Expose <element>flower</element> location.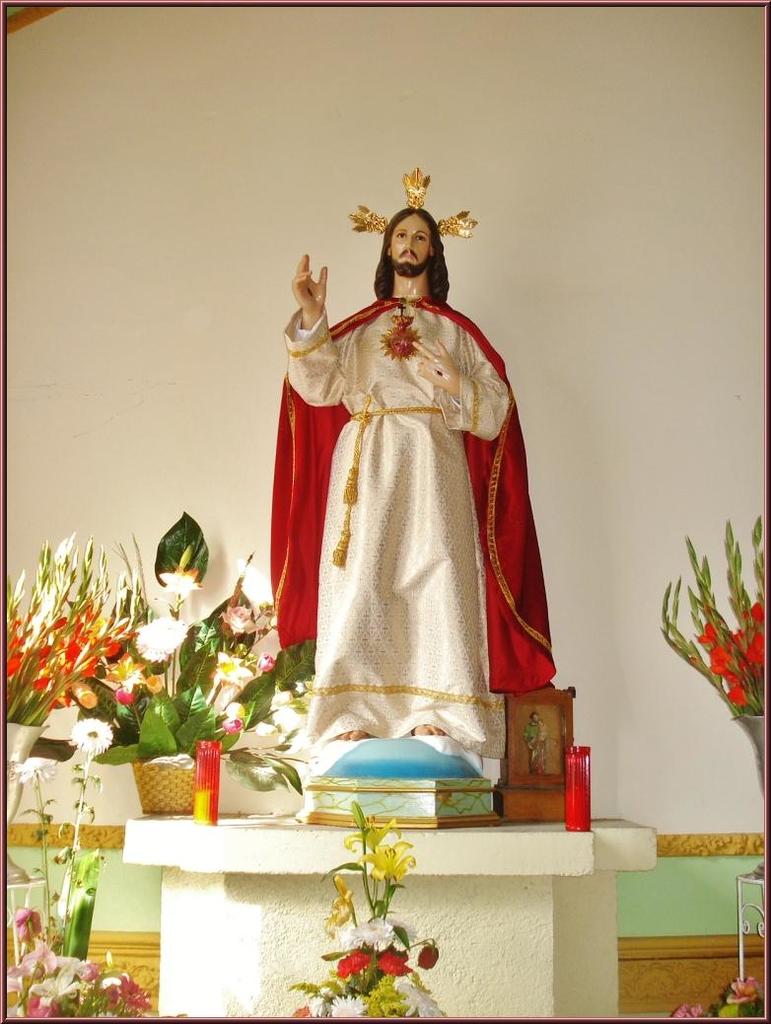
Exposed at locate(329, 877, 354, 931).
